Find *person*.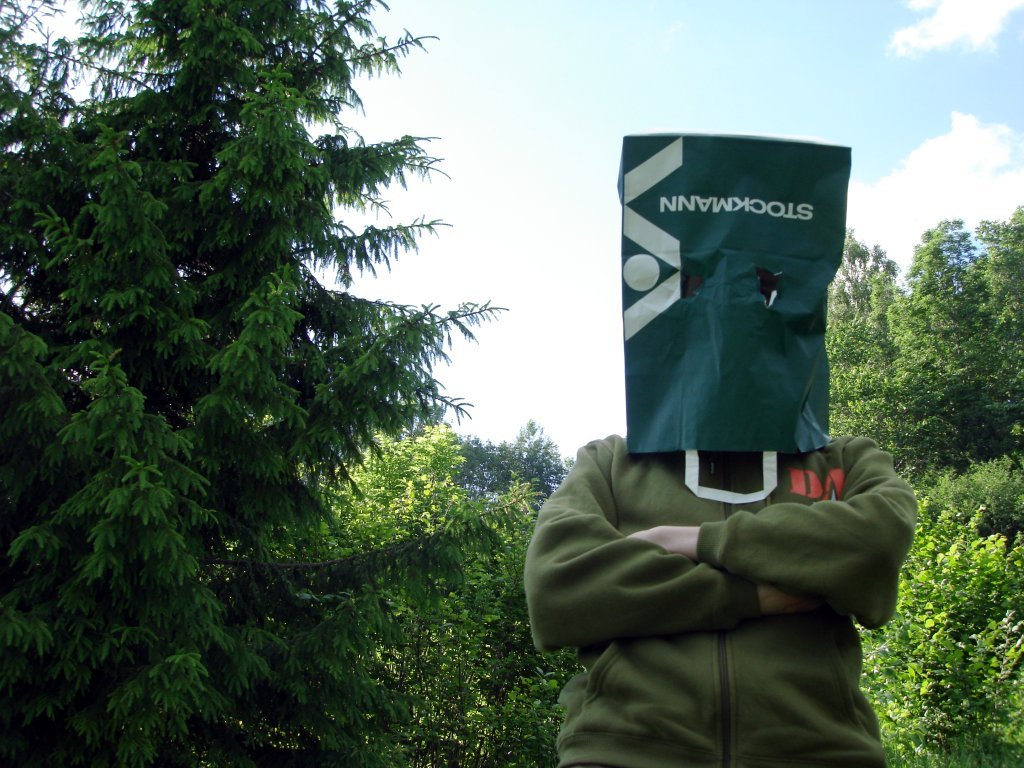
x1=513 y1=300 x2=914 y2=739.
